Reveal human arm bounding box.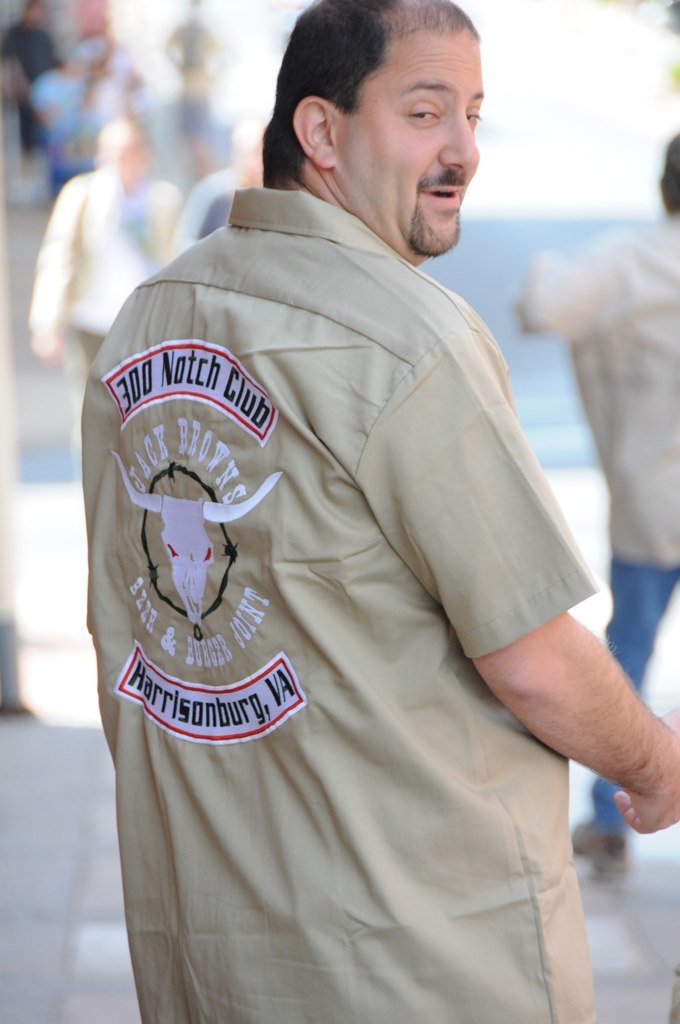
Revealed: <region>38, 180, 89, 357</region>.
